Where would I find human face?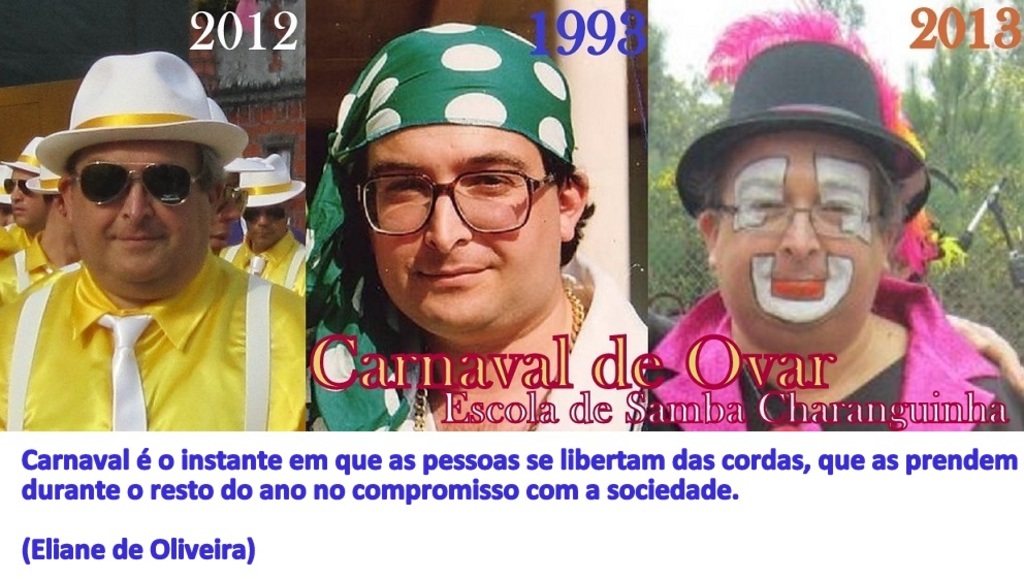
At [64, 137, 209, 298].
